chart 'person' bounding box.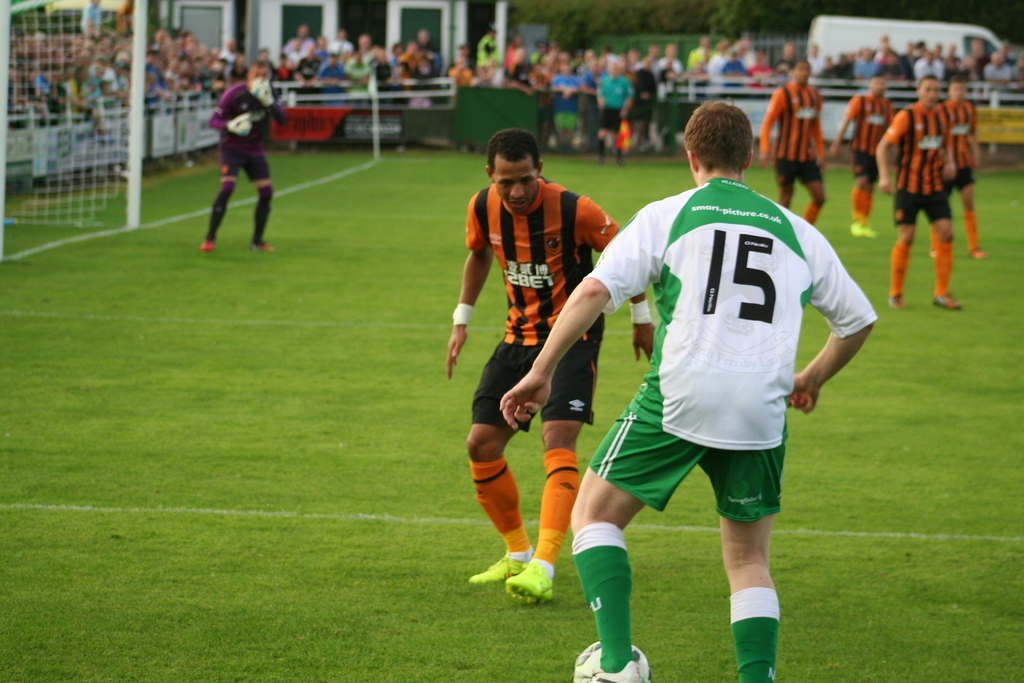
Charted: x1=202, y1=62, x2=276, y2=252.
